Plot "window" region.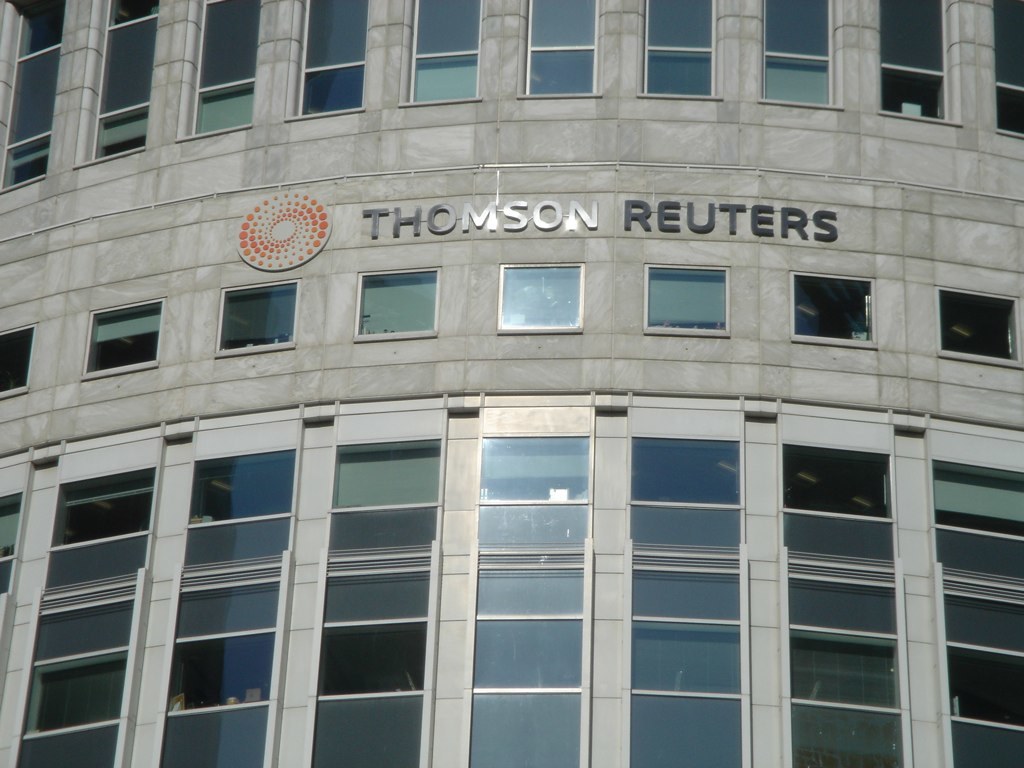
Plotted at left=0, top=0, right=64, bottom=182.
